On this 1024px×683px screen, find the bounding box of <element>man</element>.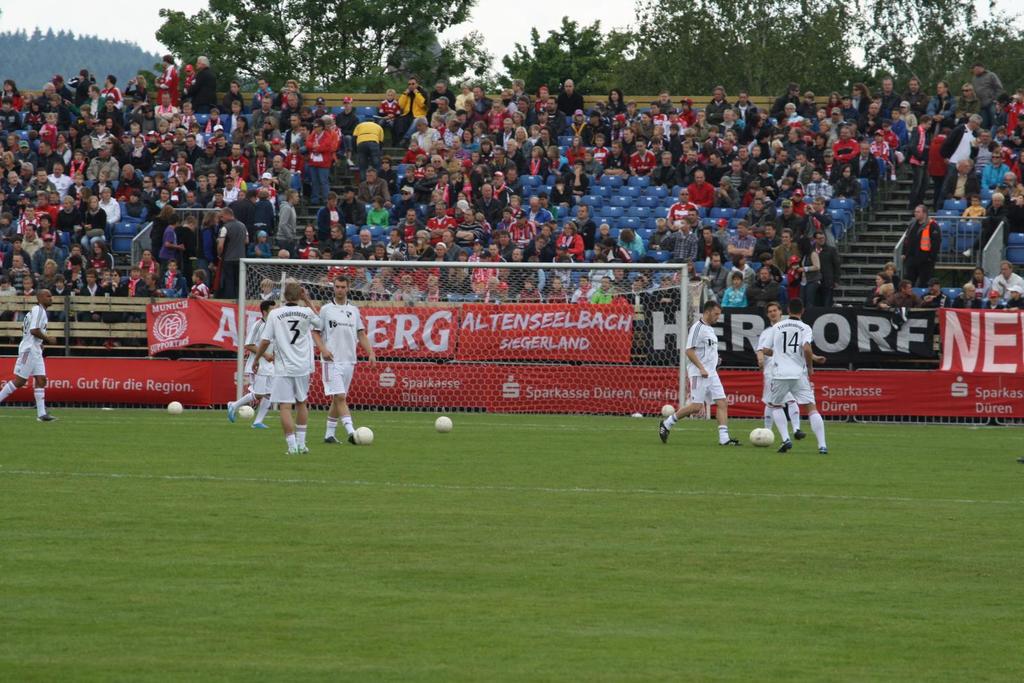
Bounding box: 701 250 731 300.
